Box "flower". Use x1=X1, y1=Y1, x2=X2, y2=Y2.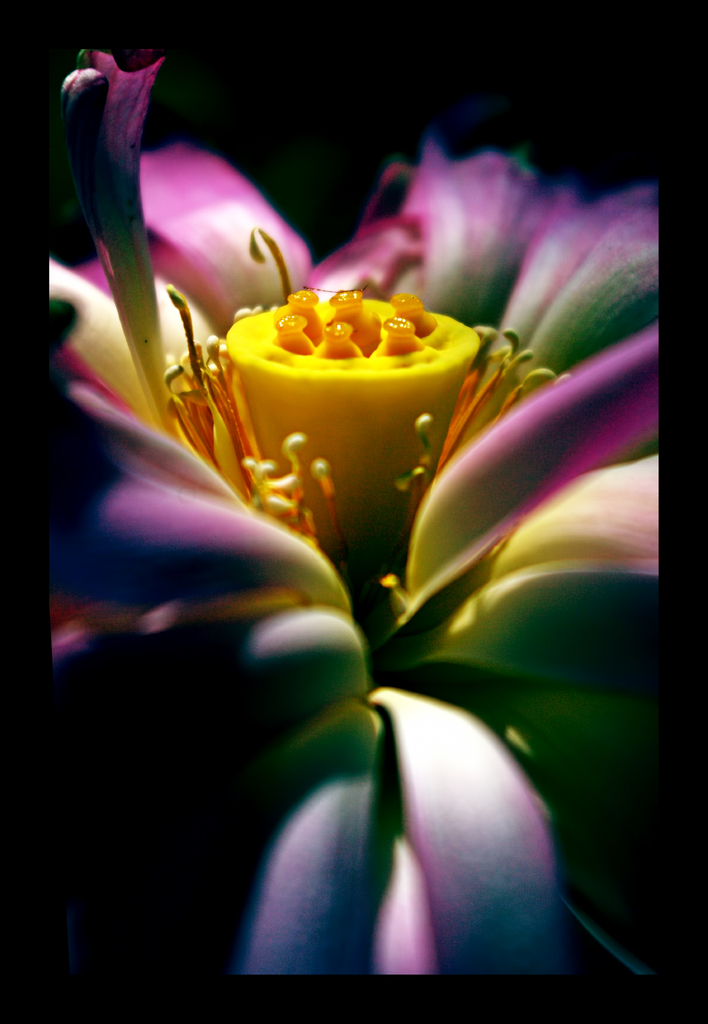
x1=37, y1=36, x2=661, y2=978.
